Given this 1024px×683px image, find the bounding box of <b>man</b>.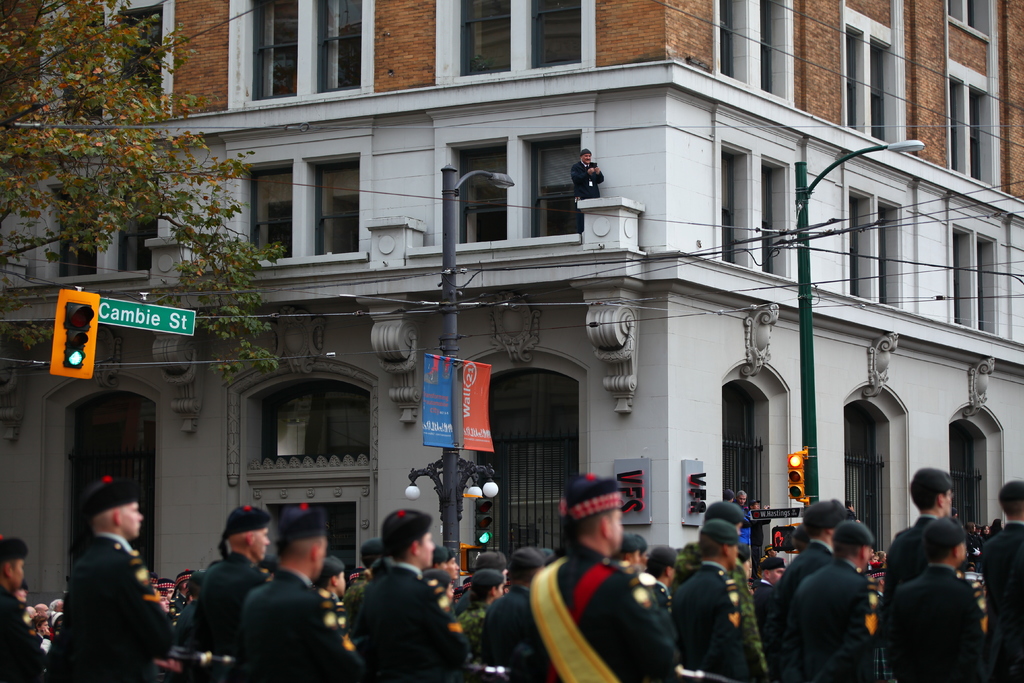
detection(465, 572, 507, 616).
